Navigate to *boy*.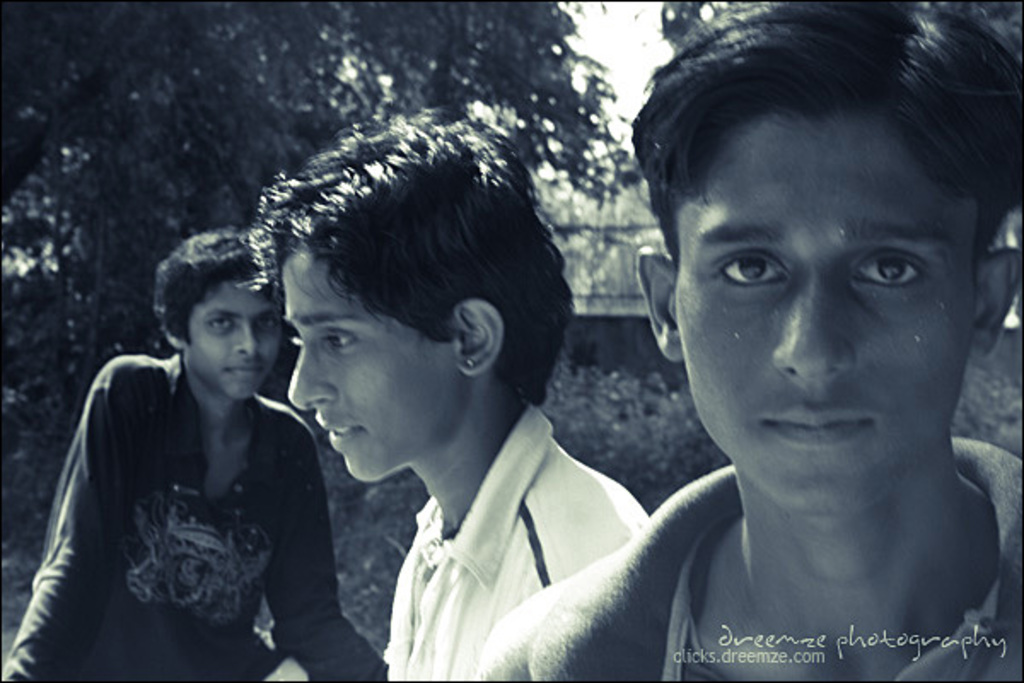
Navigation target: left=249, top=113, right=645, bottom=681.
